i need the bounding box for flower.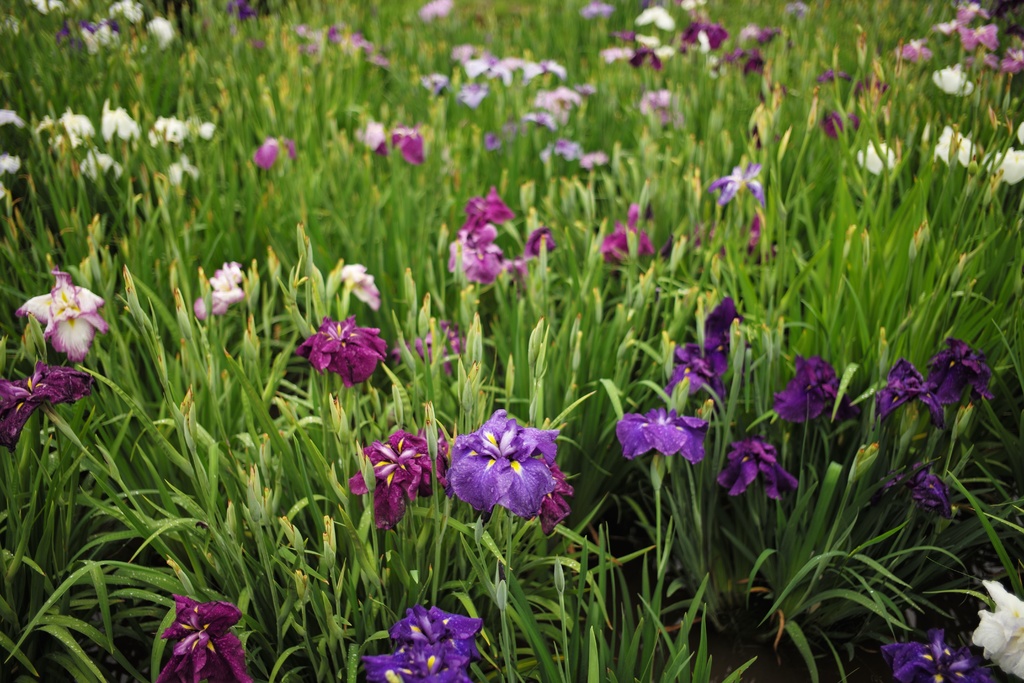
Here it is: locate(19, 274, 110, 360).
